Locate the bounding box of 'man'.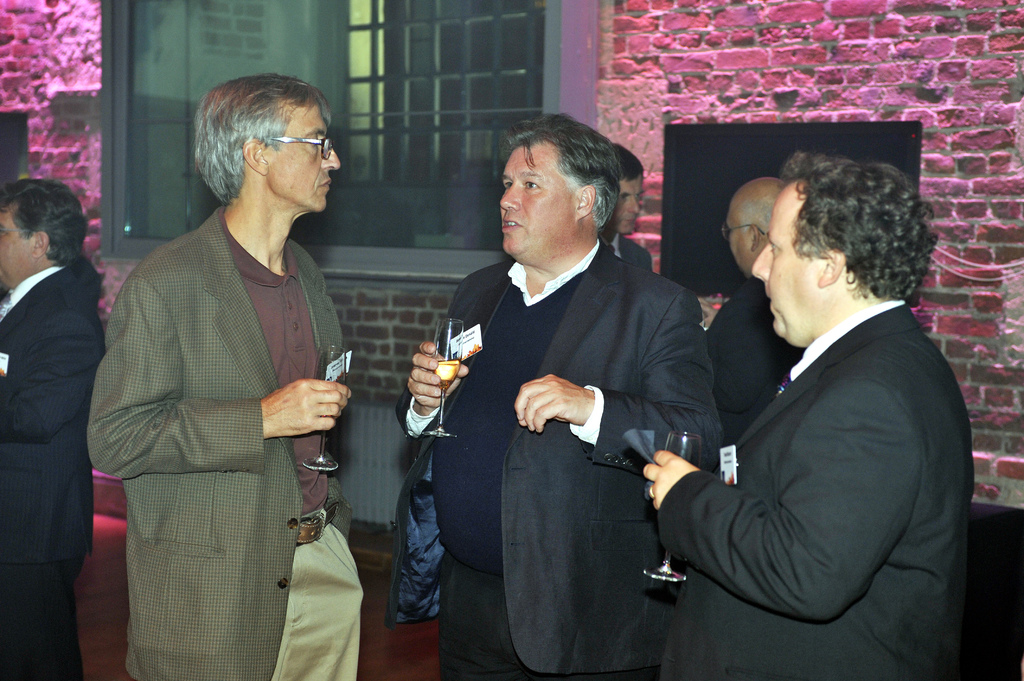
Bounding box: box=[0, 177, 111, 680].
